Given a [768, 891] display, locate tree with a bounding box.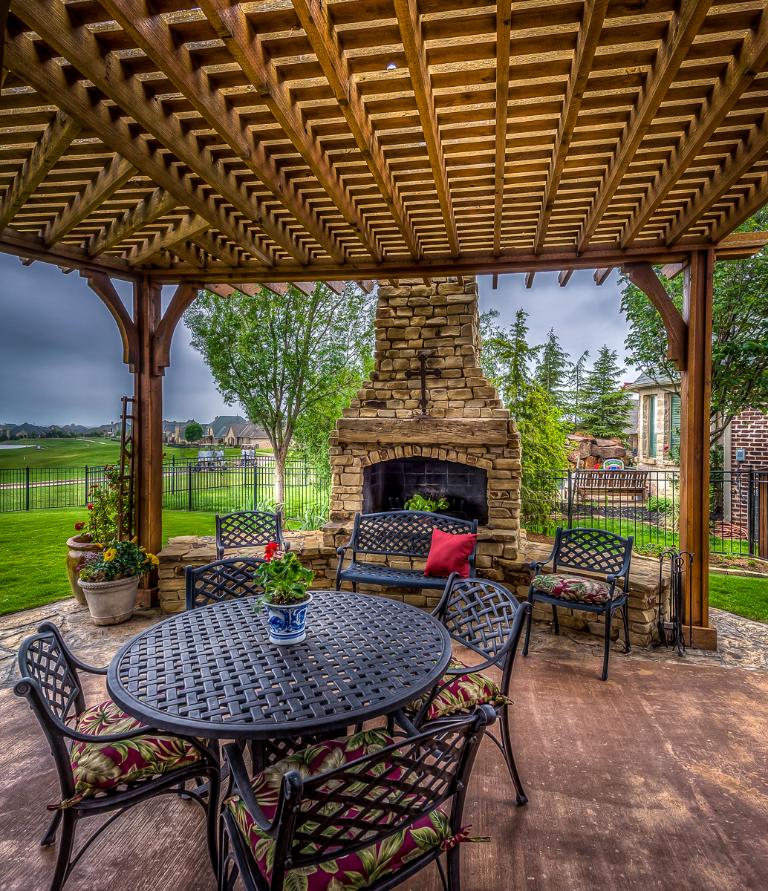
Located: BBox(182, 272, 389, 561).
